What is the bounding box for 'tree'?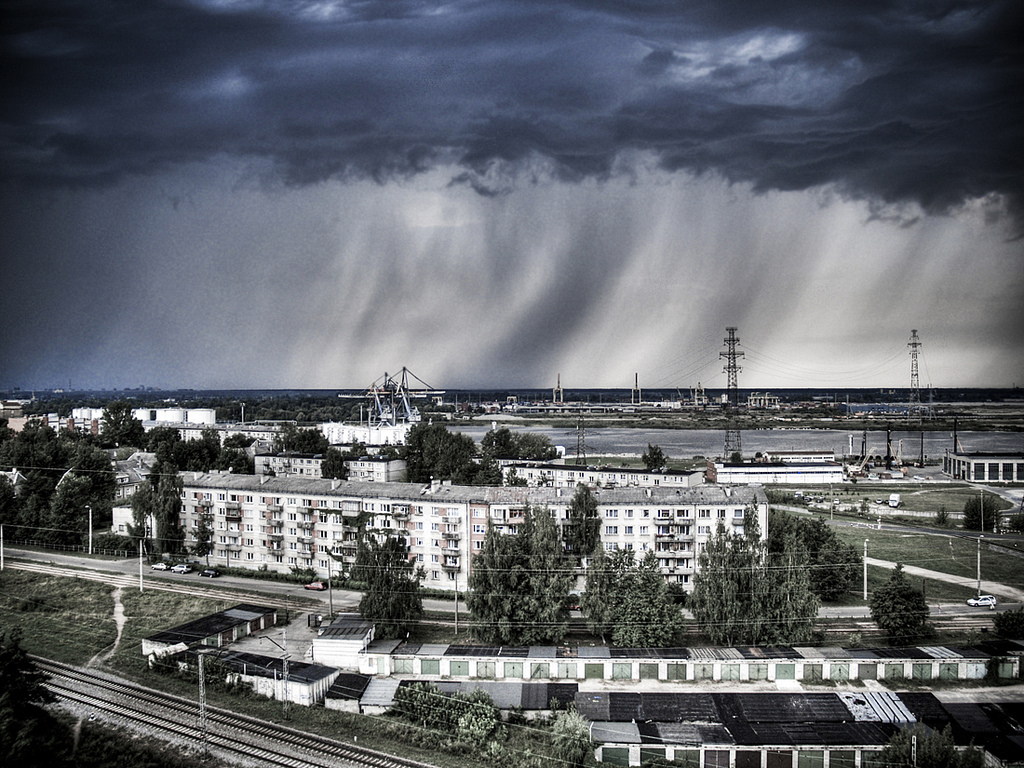
<box>3,613,86,767</box>.
